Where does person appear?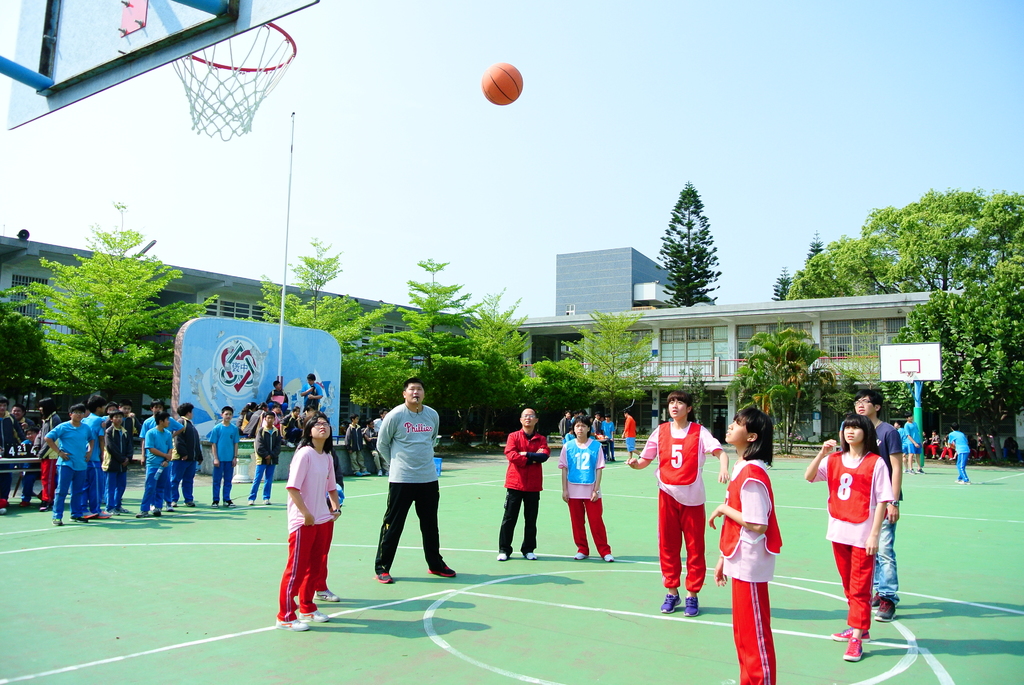
Appears at (x1=849, y1=386, x2=906, y2=622).
